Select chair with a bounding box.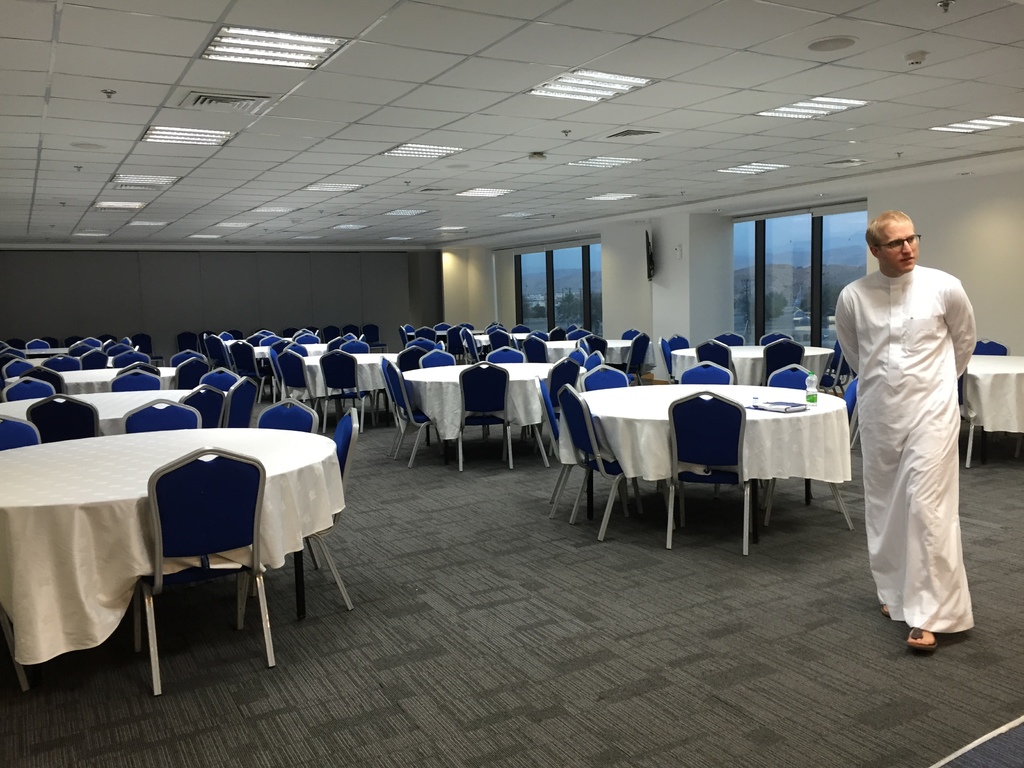
117, 459, 277, 691.
